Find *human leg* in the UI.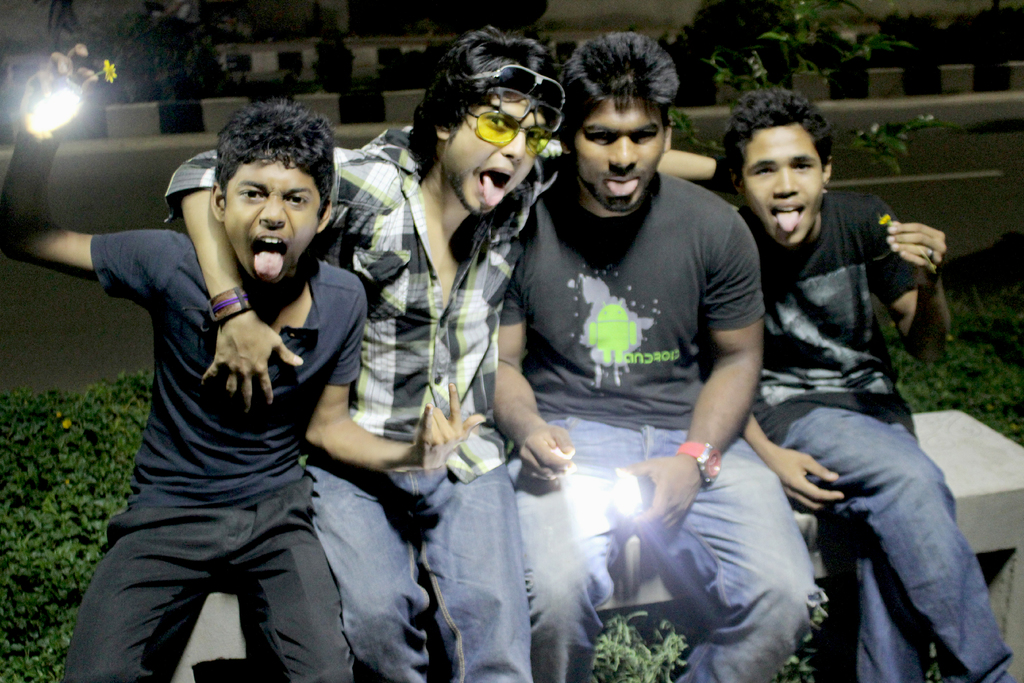
UI element at 428/456/534/680.
